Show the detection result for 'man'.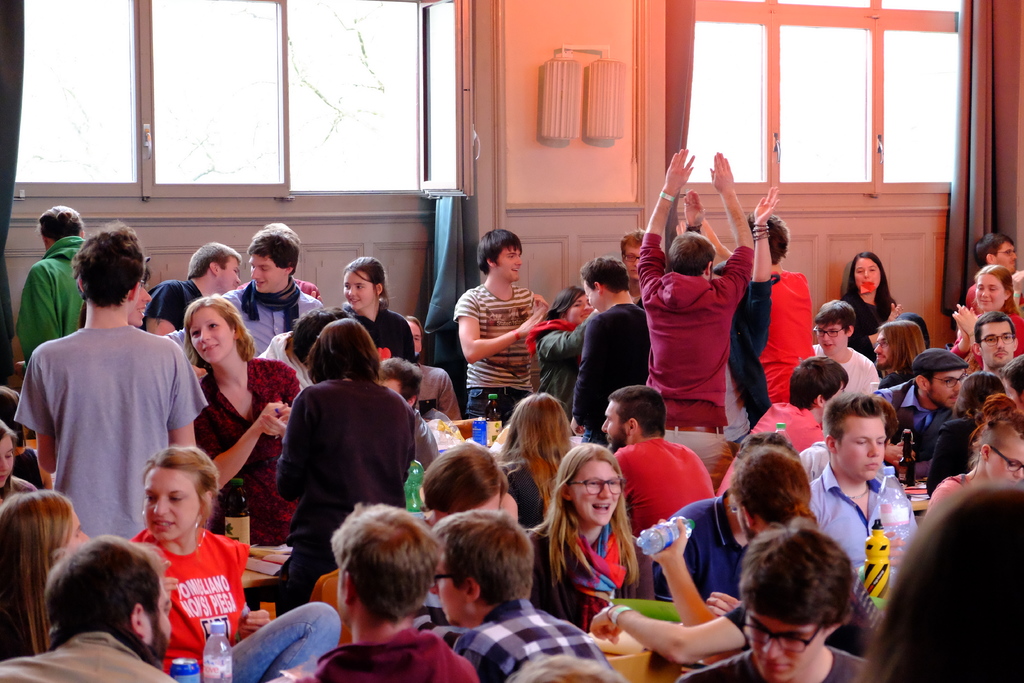
bbox(469, 227, 546, 447).
